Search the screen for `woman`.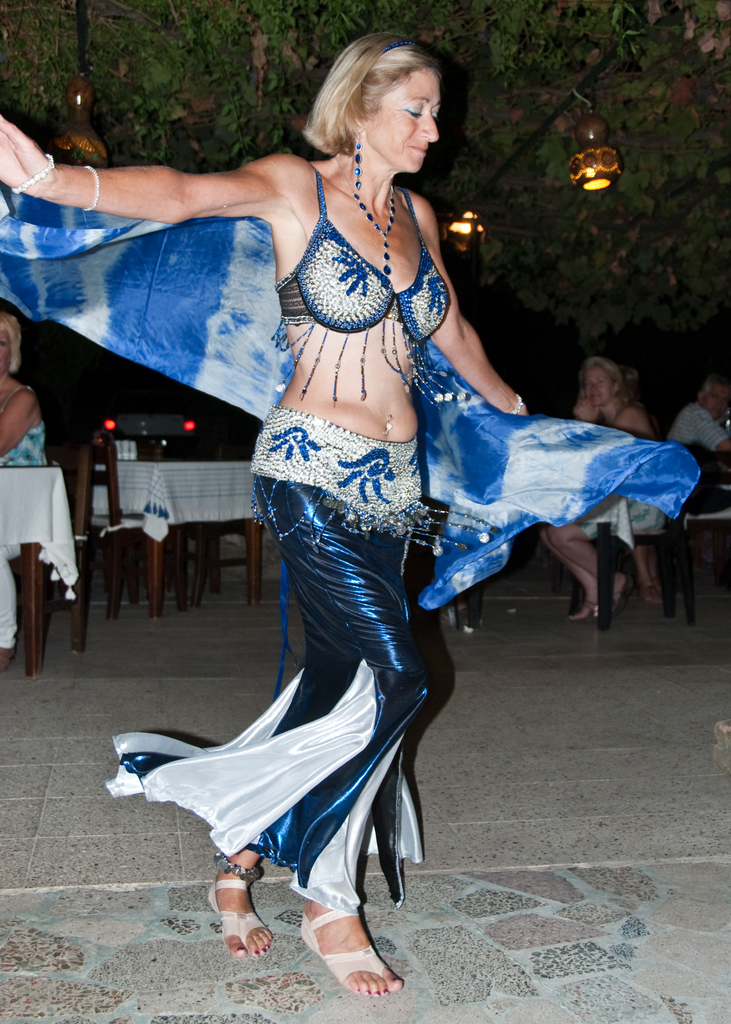
Found at [536, 354, 661, 630].
